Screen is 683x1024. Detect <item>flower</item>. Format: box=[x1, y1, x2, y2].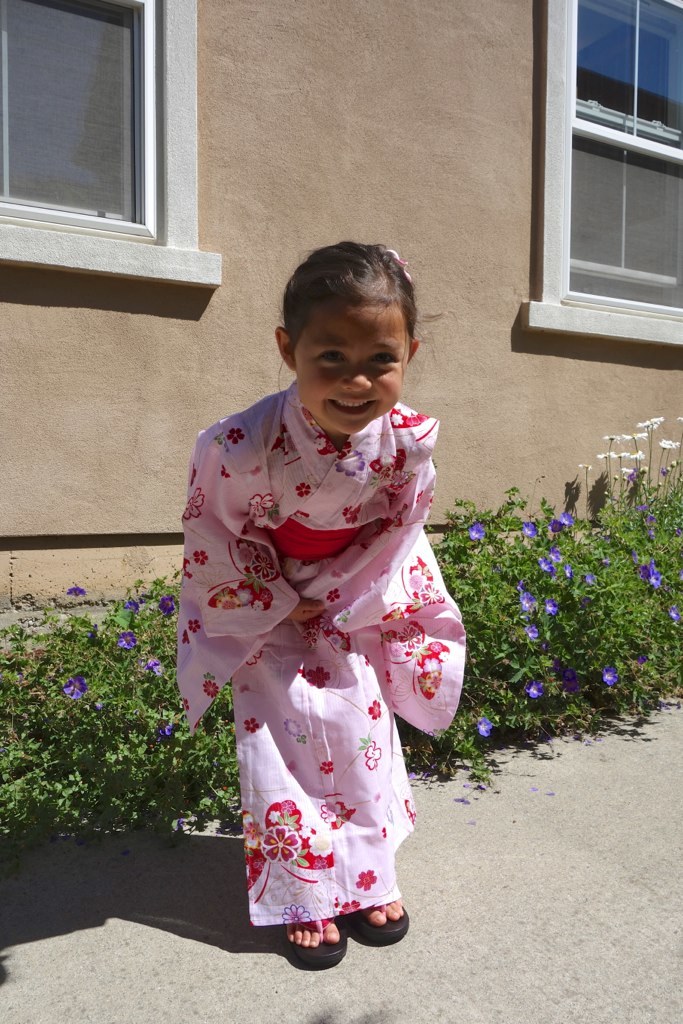
box=[563, 666, 582, 693].
